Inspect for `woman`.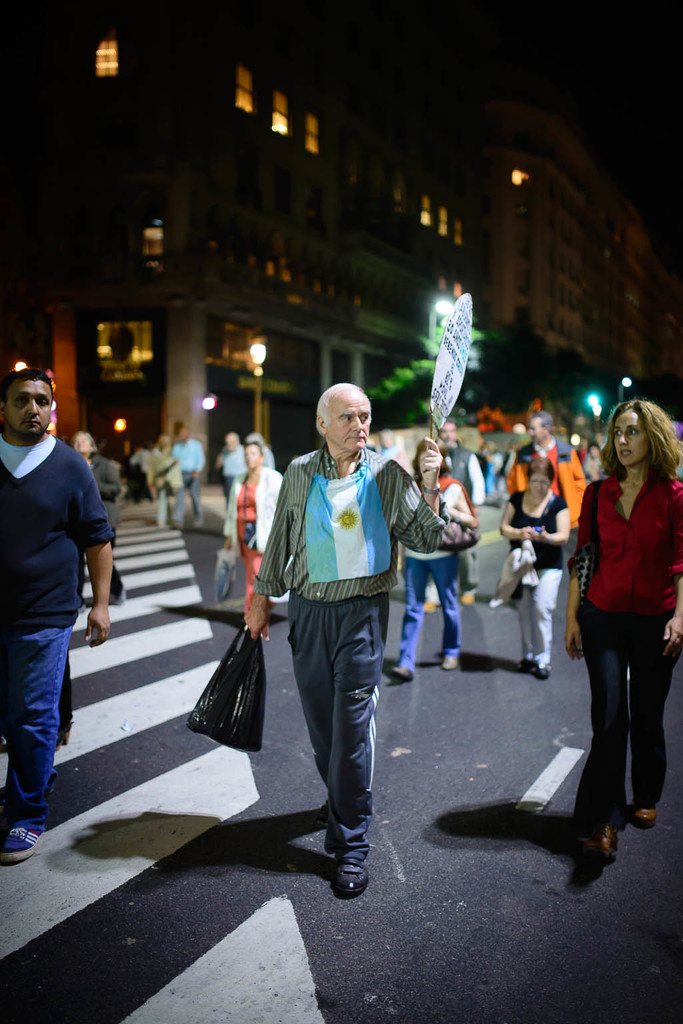
Inspection: crop(500, 452, 570, 679).
